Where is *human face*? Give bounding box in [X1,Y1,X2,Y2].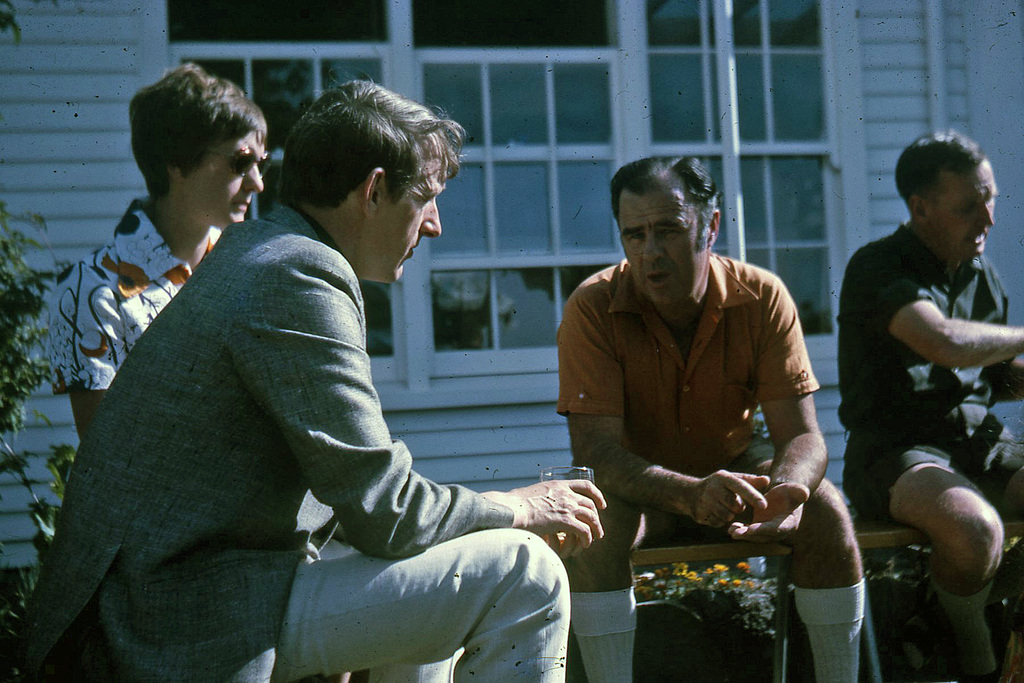
[920,161,1001,252].
